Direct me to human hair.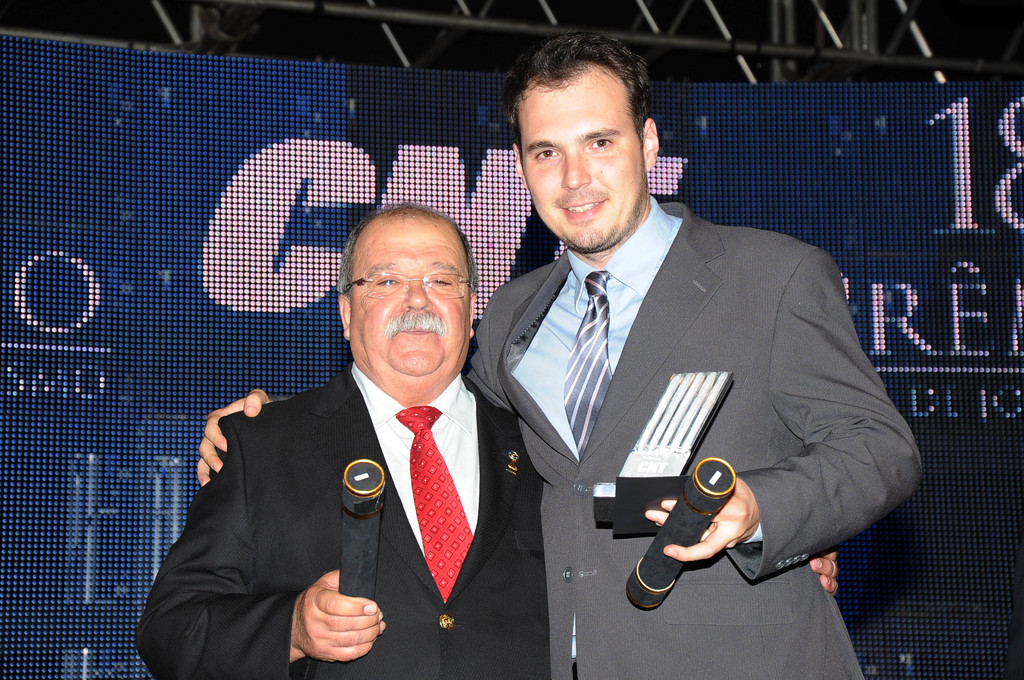
Direction: rect(333, 199, 481, 309).
